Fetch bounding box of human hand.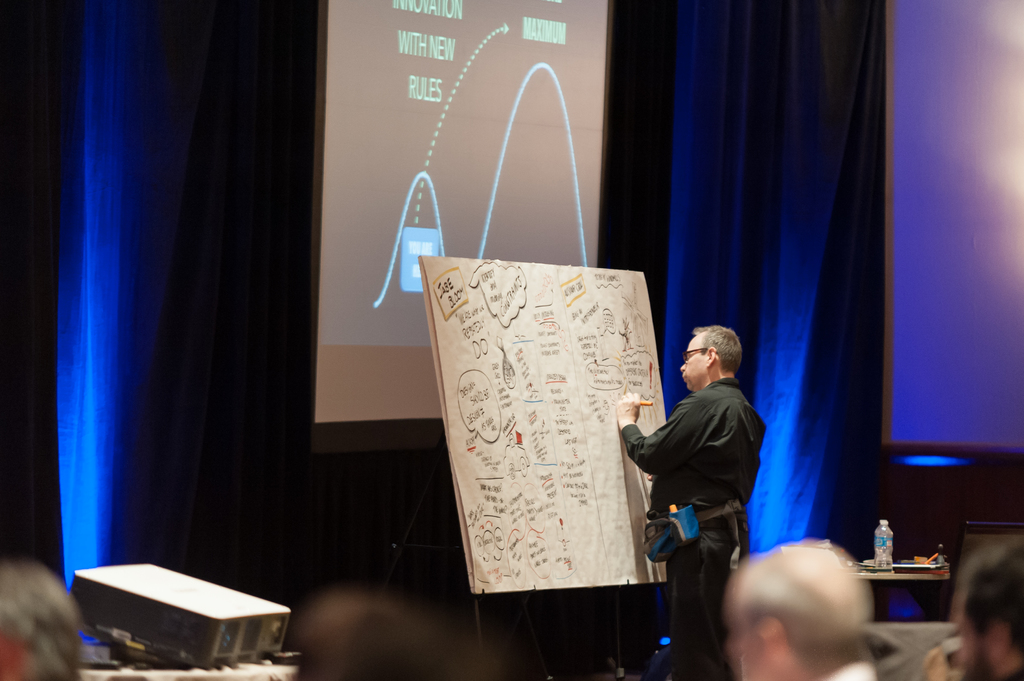
Bbox: <box>609,383,650,429</box>.
